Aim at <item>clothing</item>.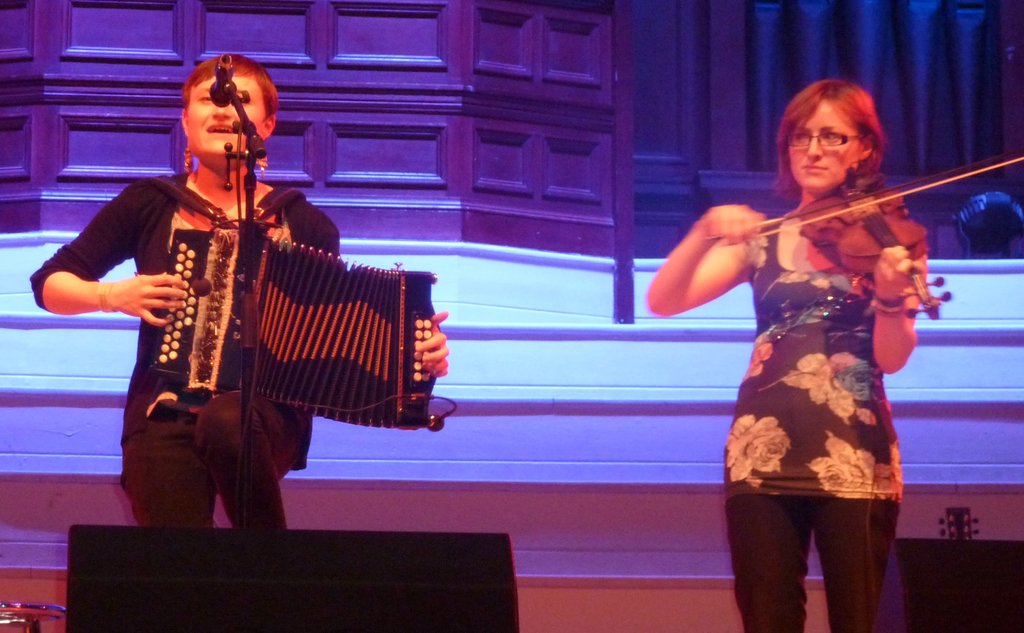
Aimed at bbox=(722, 216, 903, 632).
